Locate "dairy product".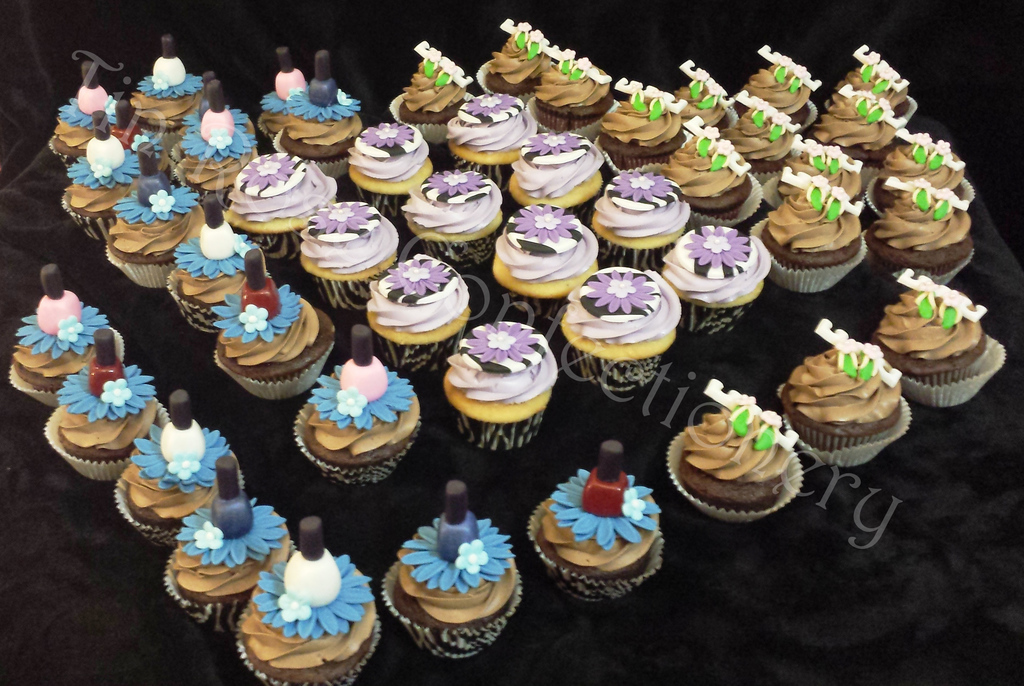
Bounding box: 682,60,789,132.
